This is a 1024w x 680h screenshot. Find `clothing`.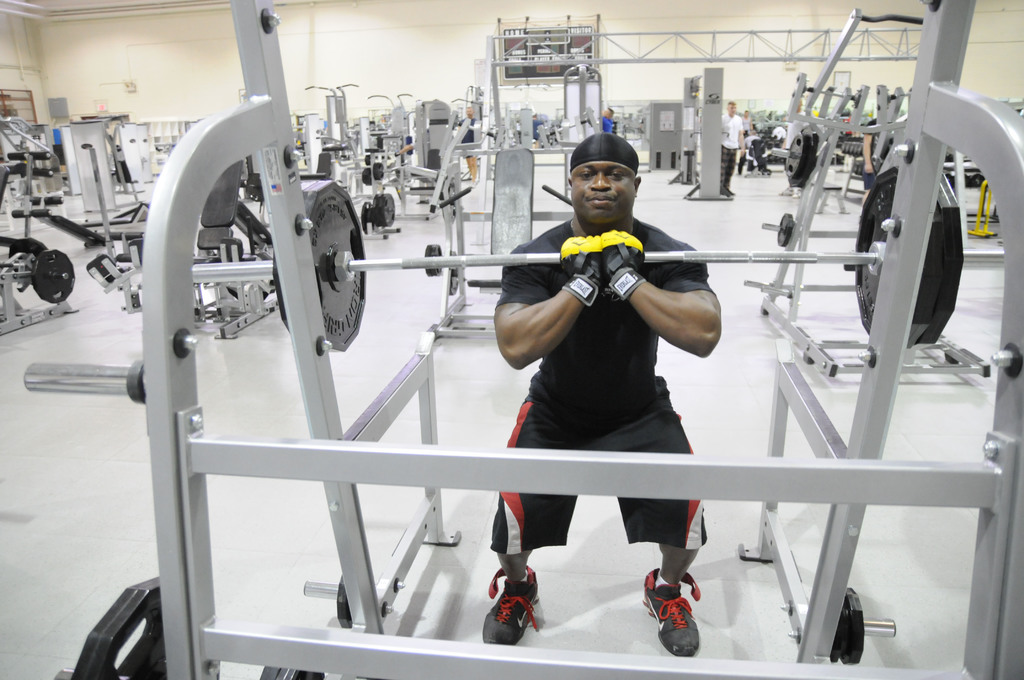
Bounding box: (860,115,893,185).
